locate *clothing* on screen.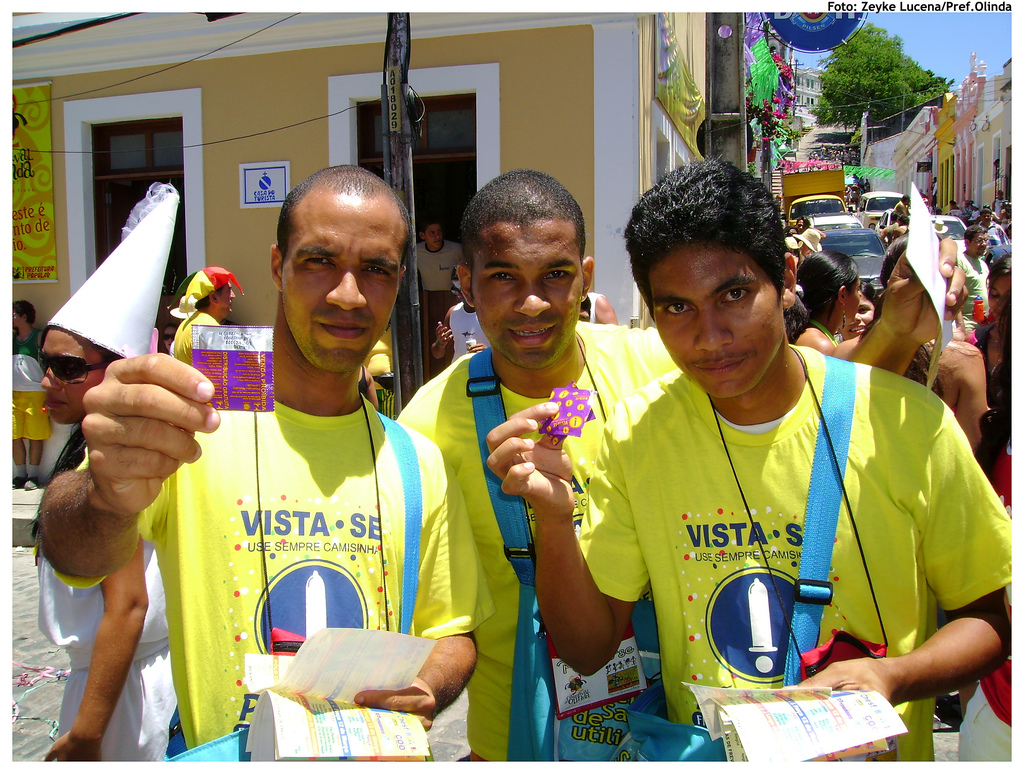
On screen at 34 538 181 760.
